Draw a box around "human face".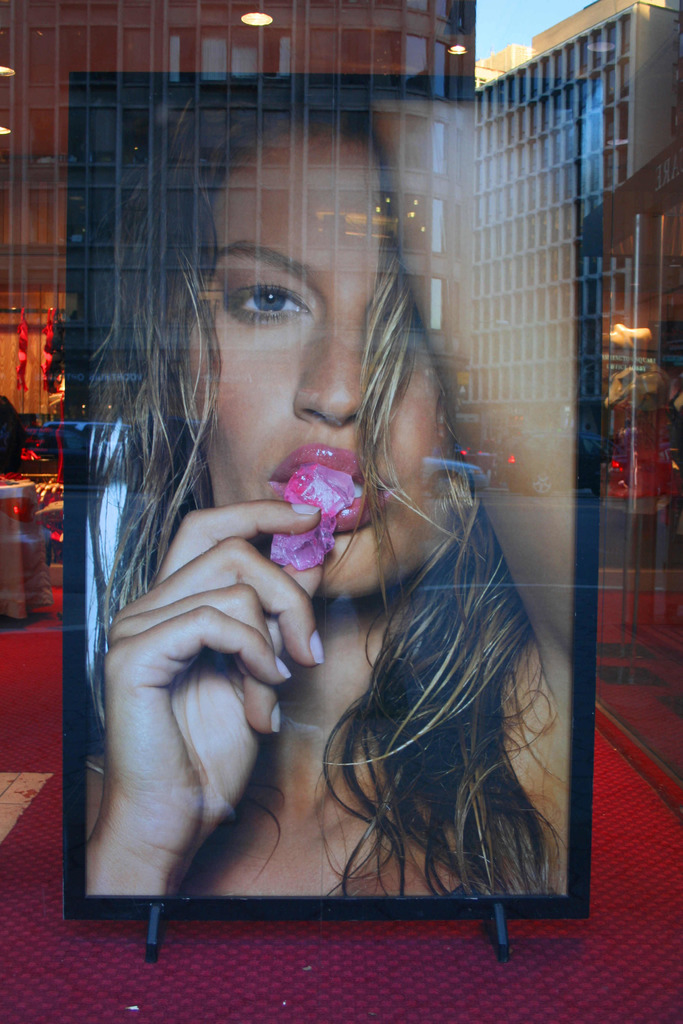
[177,122,479,598].
